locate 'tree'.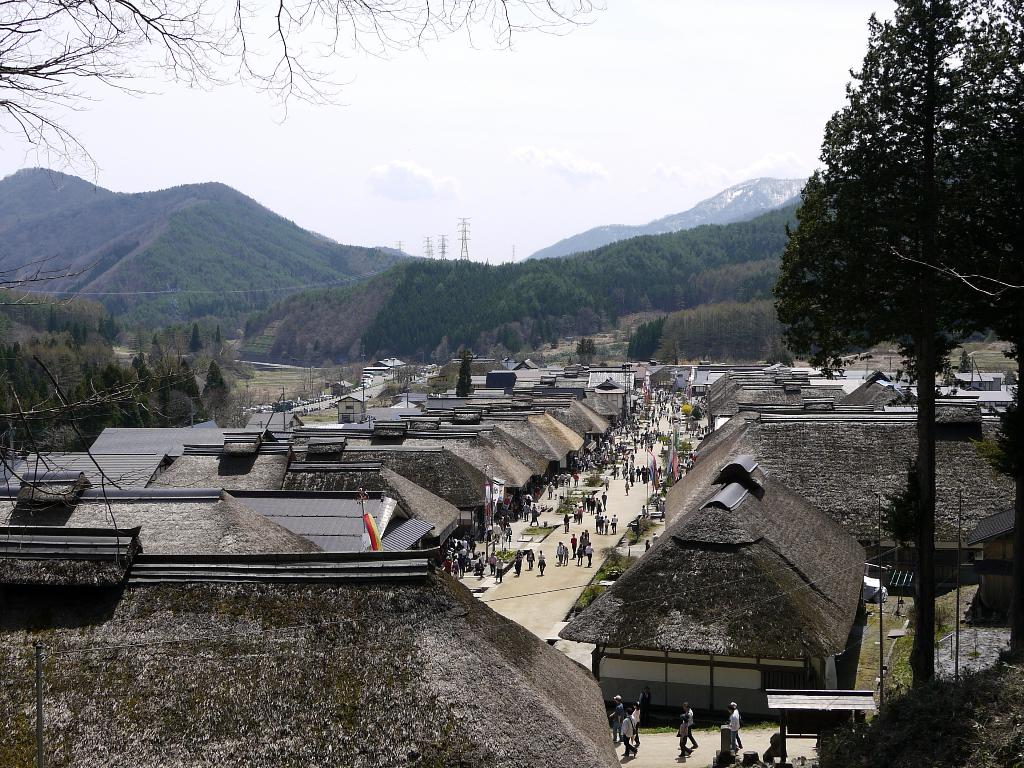
Bounding box: [63,321,72,342].
